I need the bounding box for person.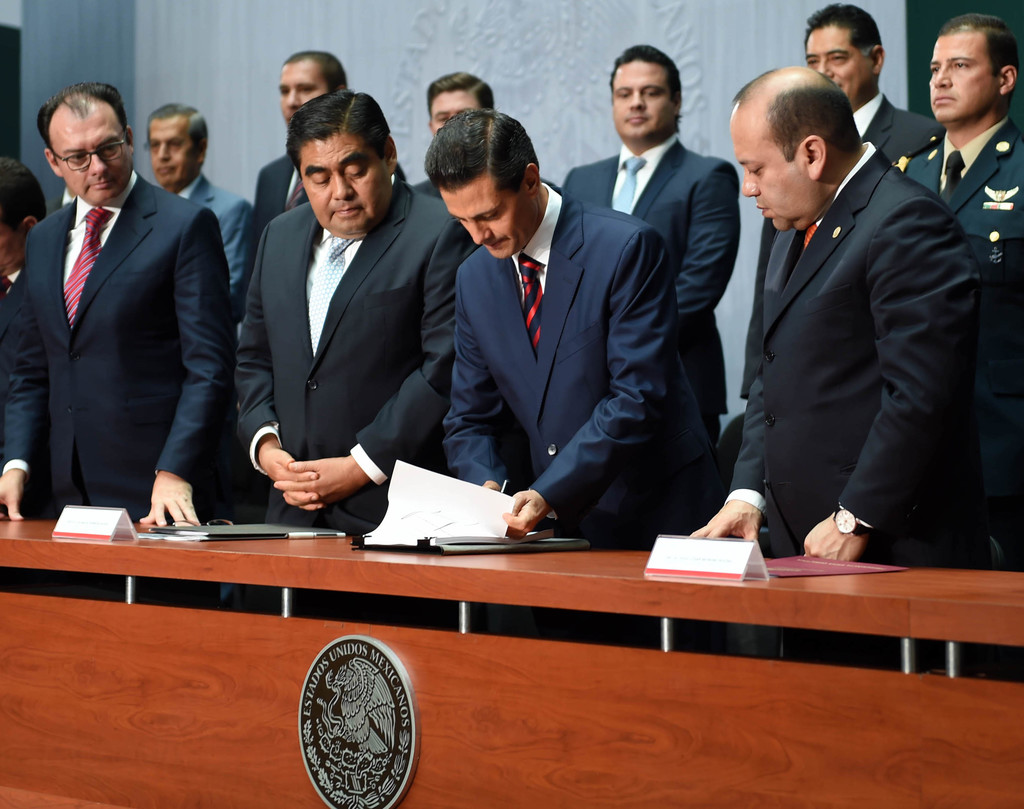
Here it is: (x1=420, y1=70, x2=502, y2=190).
